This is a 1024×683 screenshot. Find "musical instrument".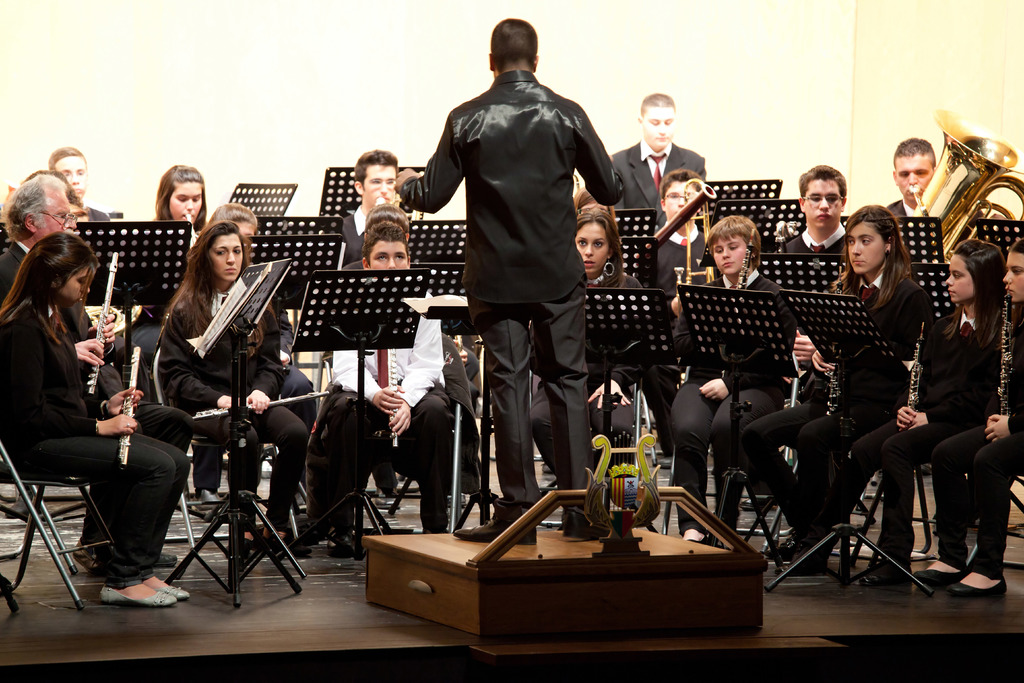
Bounding box: 193:385:332:418.
